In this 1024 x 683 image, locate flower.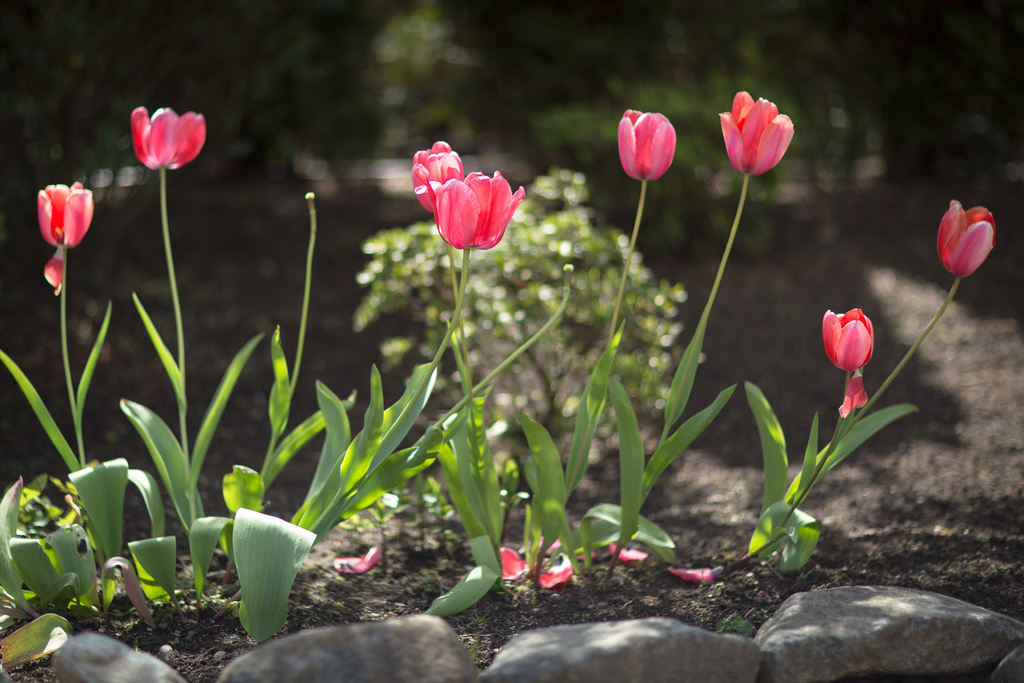
Bounding box: Rect(826, 309, 871, 367).
